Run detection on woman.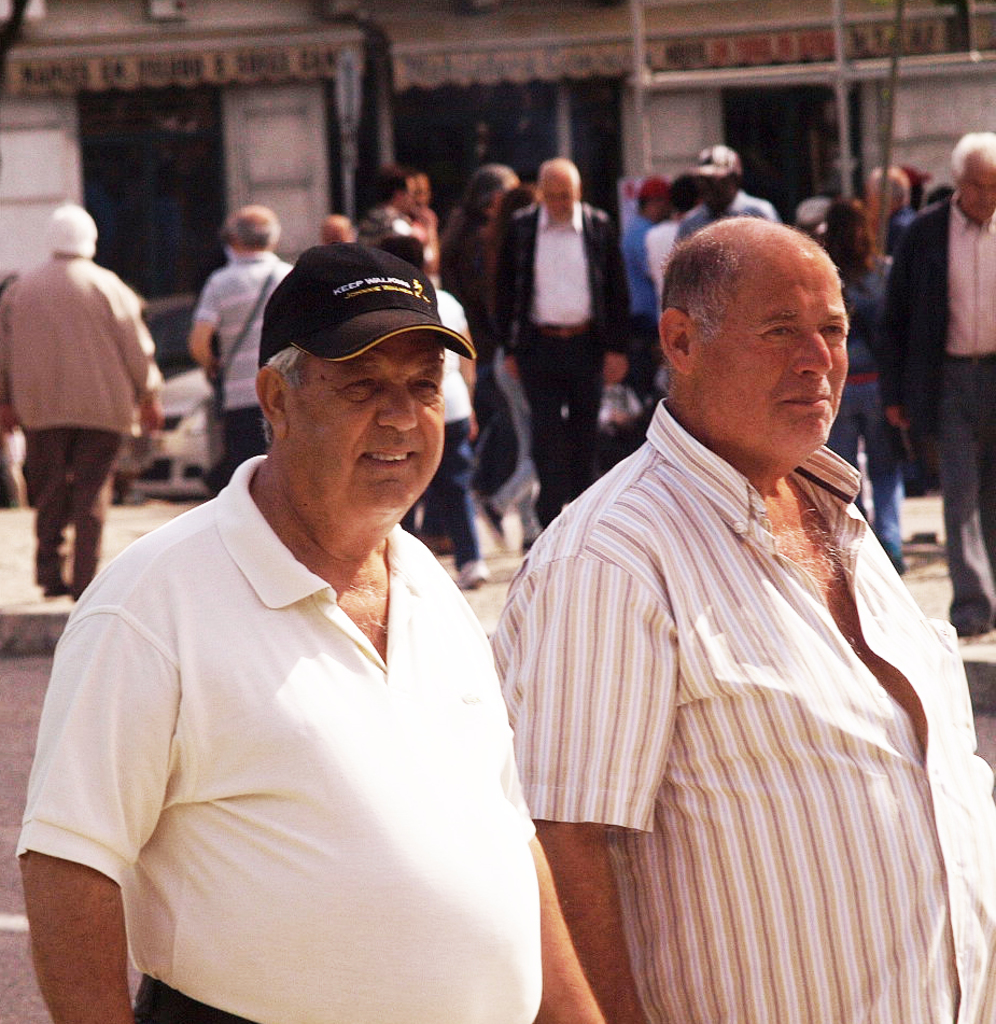
Result: left=827, top=188, right=924, bottom=581.
